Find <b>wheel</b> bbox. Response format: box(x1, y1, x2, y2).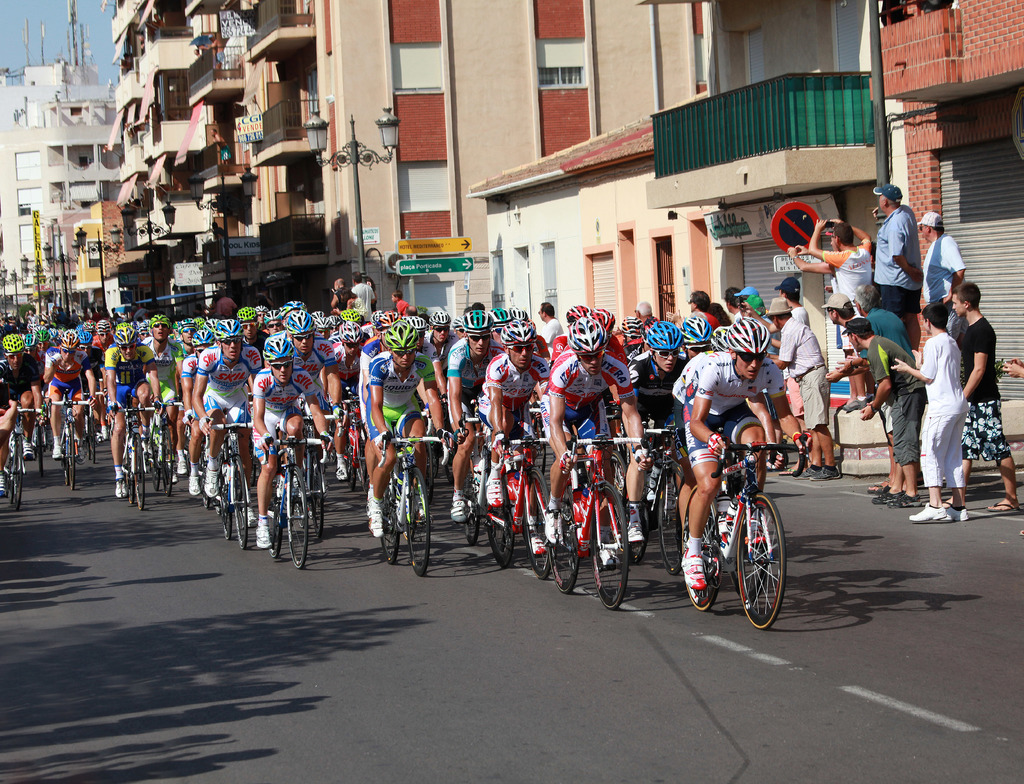
box(285, 466, 309, 571).
